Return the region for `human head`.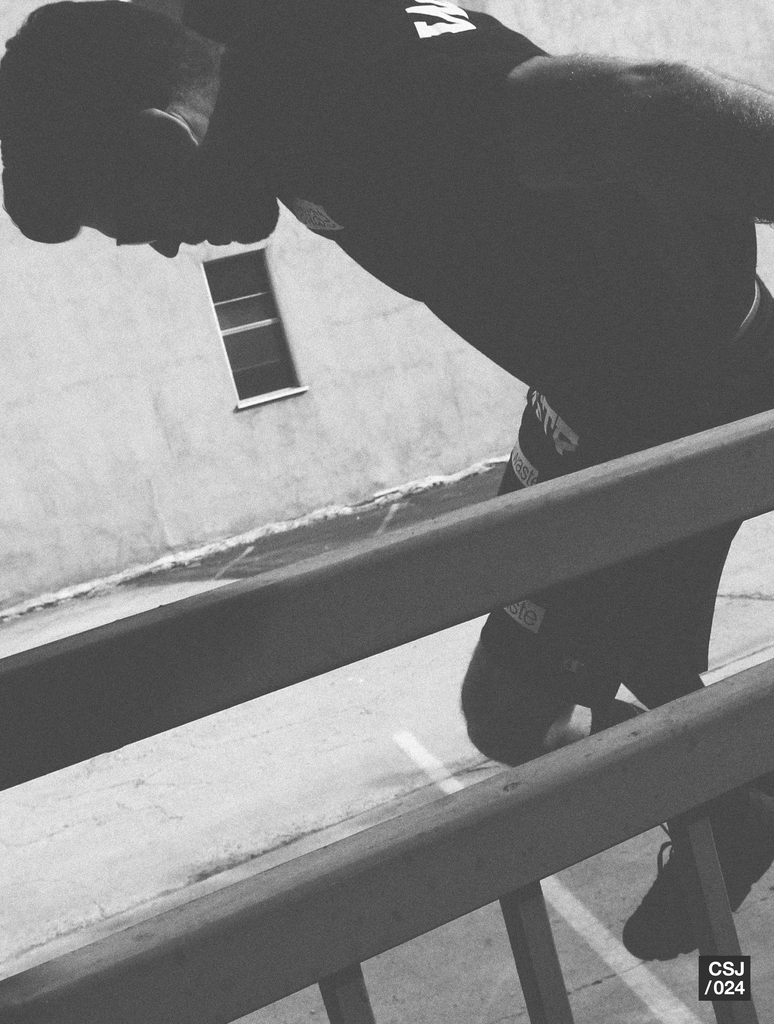
rect(15, 20, 253, 271).
